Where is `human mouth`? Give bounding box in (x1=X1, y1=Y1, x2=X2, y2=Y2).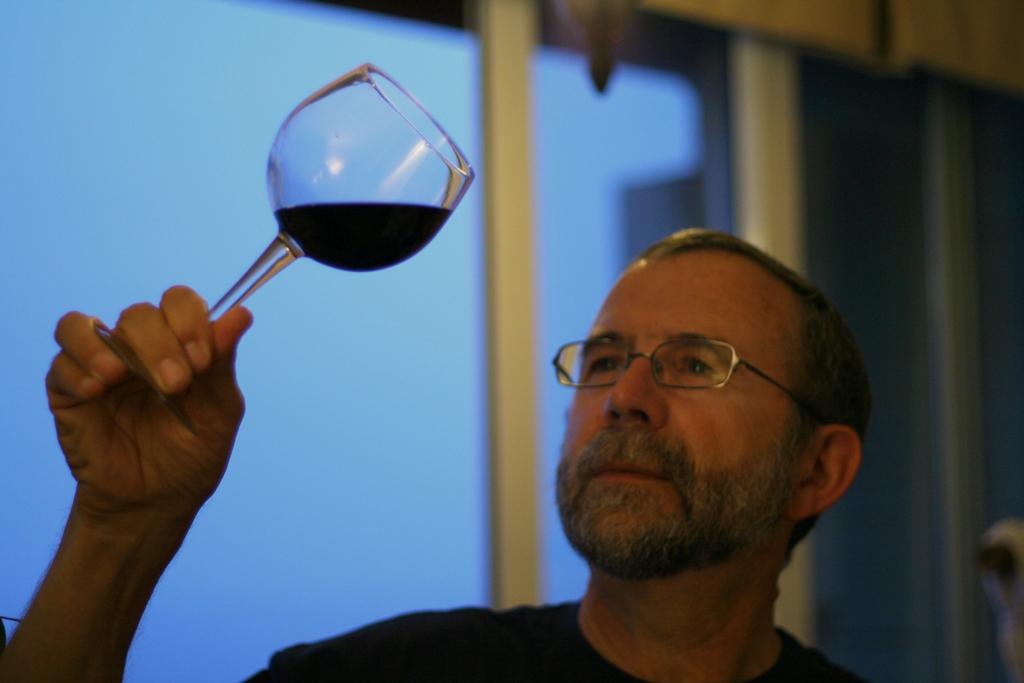
(x1=578, y1=433, x2=682, y2=490).
